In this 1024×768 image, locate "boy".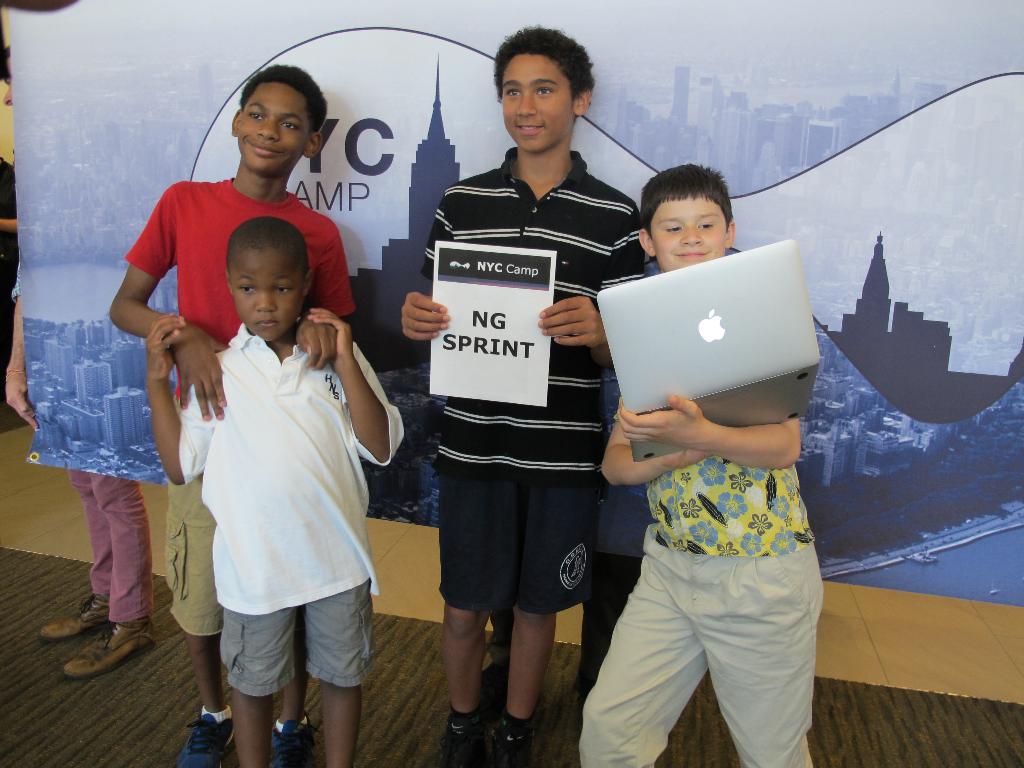
Bounding box: detection(396, 24, 652, 767).
